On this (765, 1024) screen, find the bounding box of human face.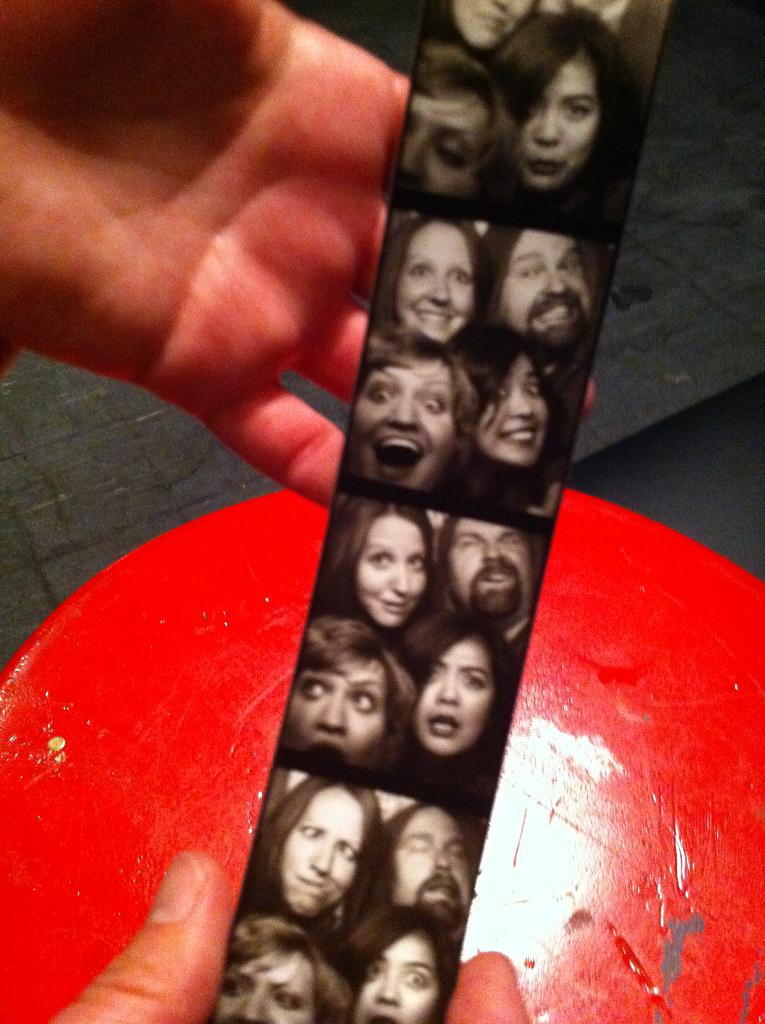
Bounding box: (360,512,425,632).
